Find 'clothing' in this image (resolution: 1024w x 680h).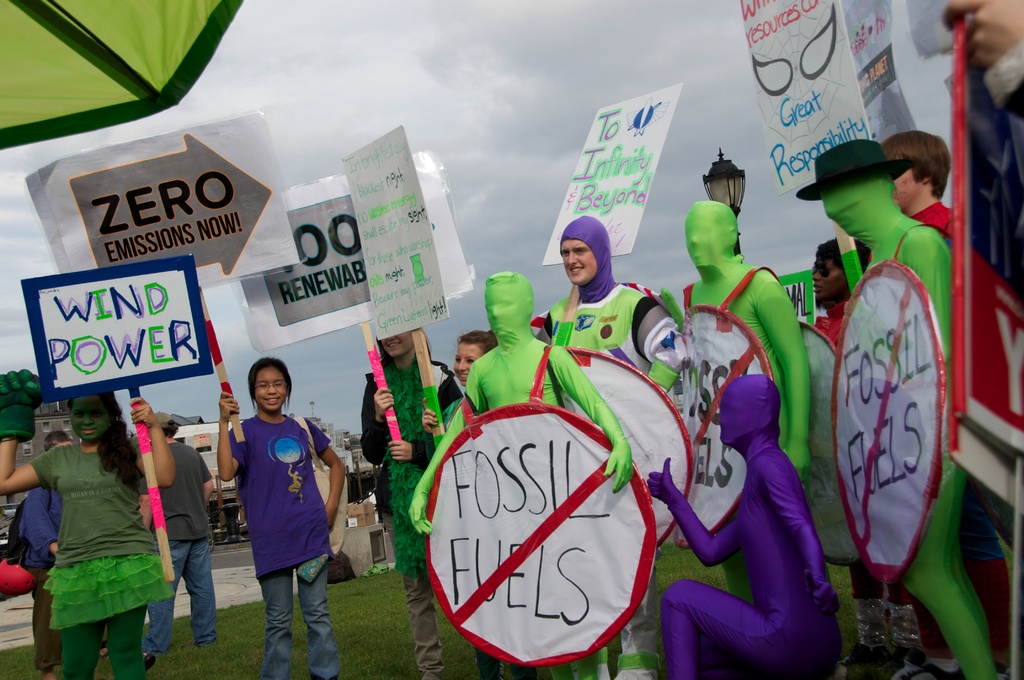
<box>645,375,836,679</box>.
